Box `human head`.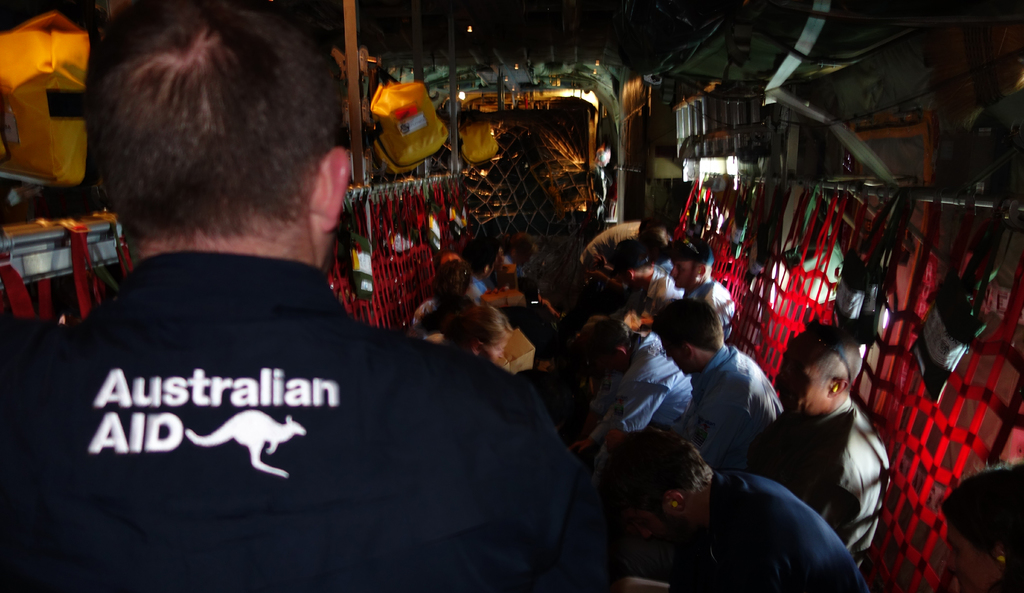
pyautogui.locateOnScreen(601, 432, 714, 553).
